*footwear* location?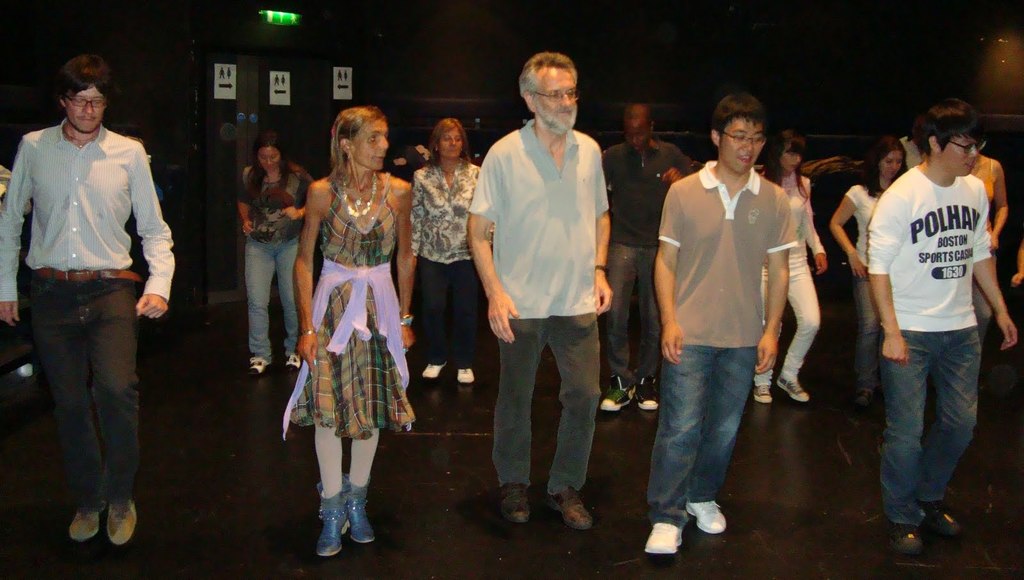
[left=318, top=479, right=351, bottom=563]
